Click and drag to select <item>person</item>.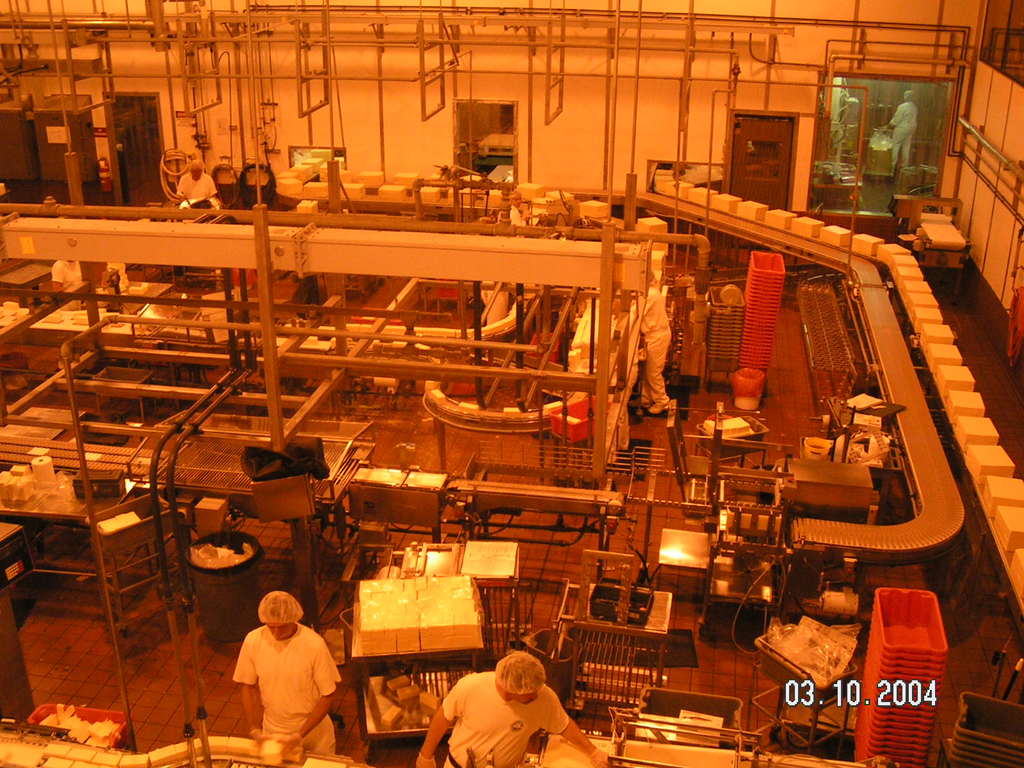
Selection: [222, 586, 335, 751].
